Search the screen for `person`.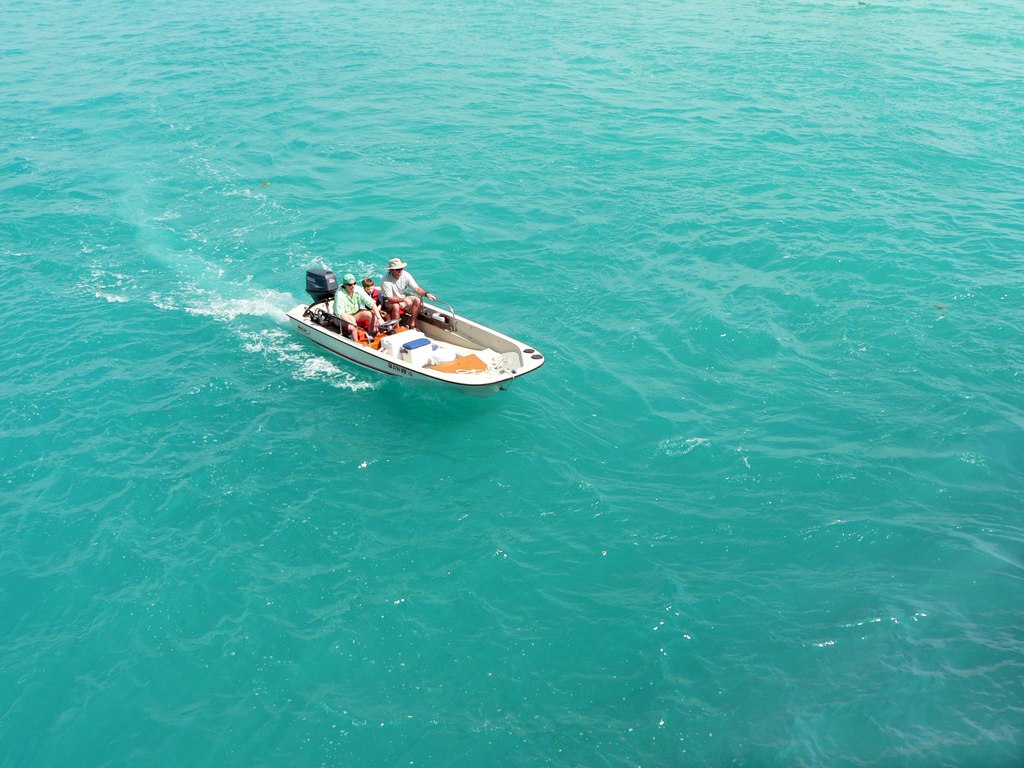
Found at [left=360, top=278, right=385, bottom=313].
